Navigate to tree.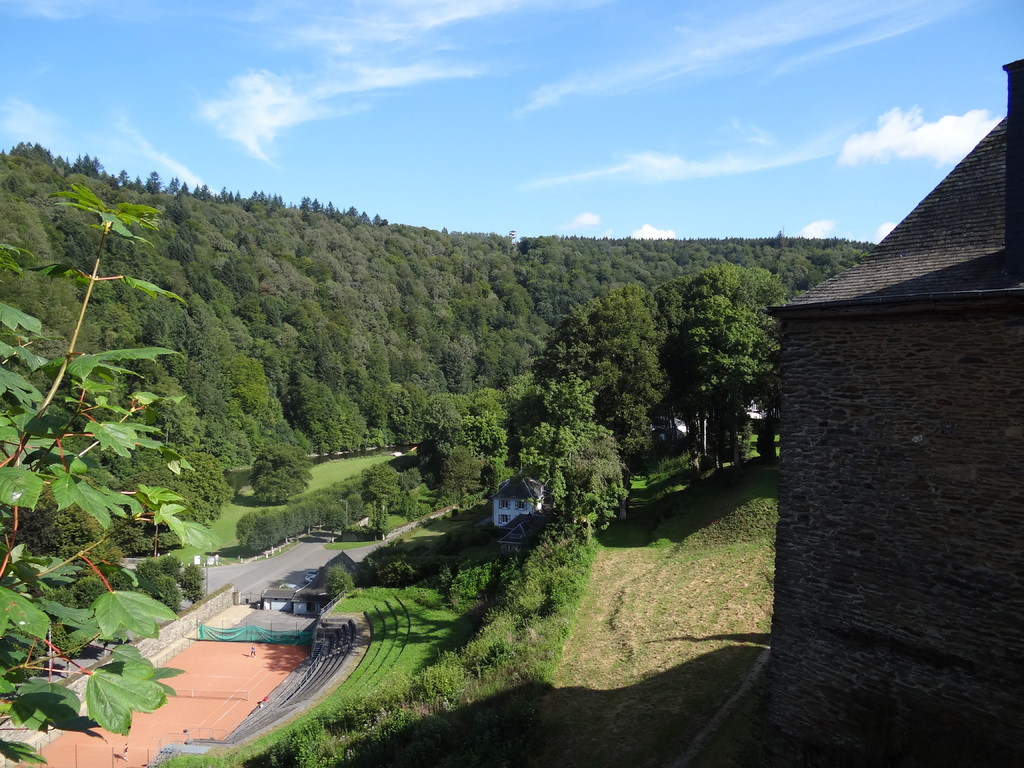
Navigation target: {"x1": 595, "y1": 280, "x2": 668, "y2": 486}.
